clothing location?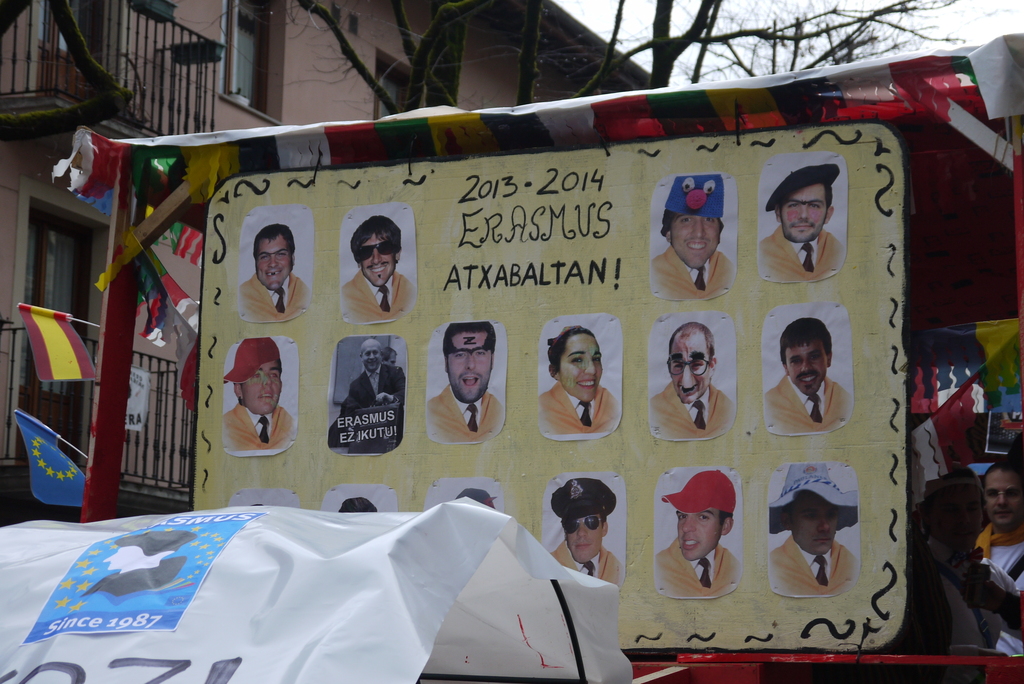
[x1=763, y1=533, x2=857, y2=597]
